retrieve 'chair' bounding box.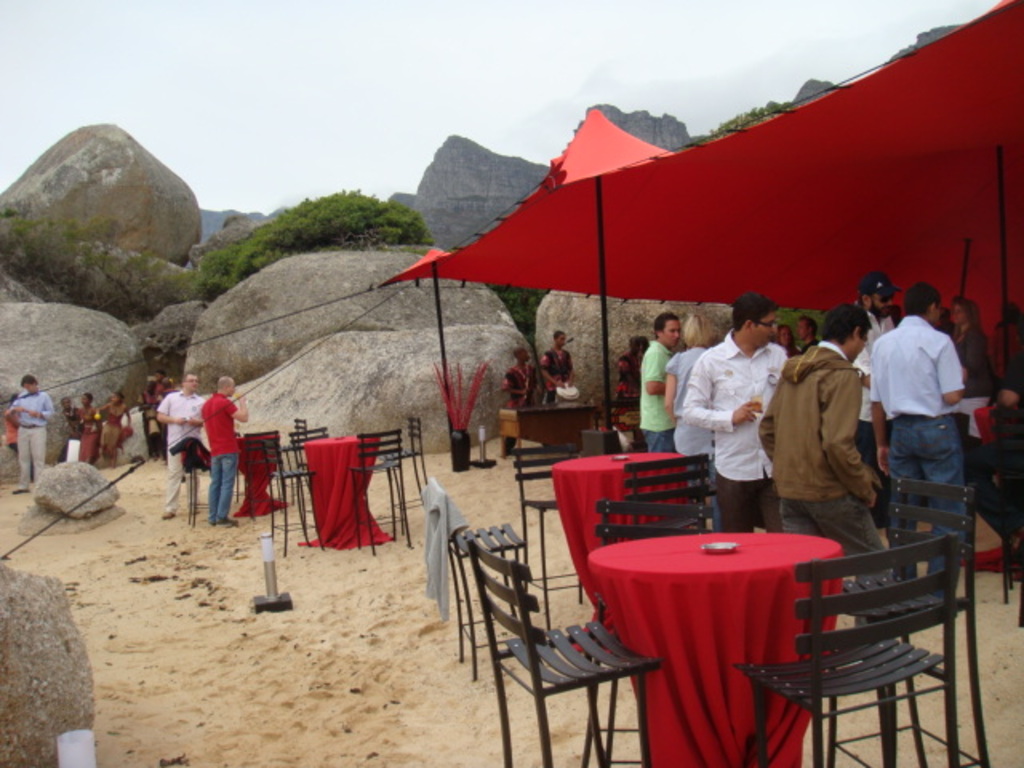
Bounding box: region(184, 437, 237, 528).
